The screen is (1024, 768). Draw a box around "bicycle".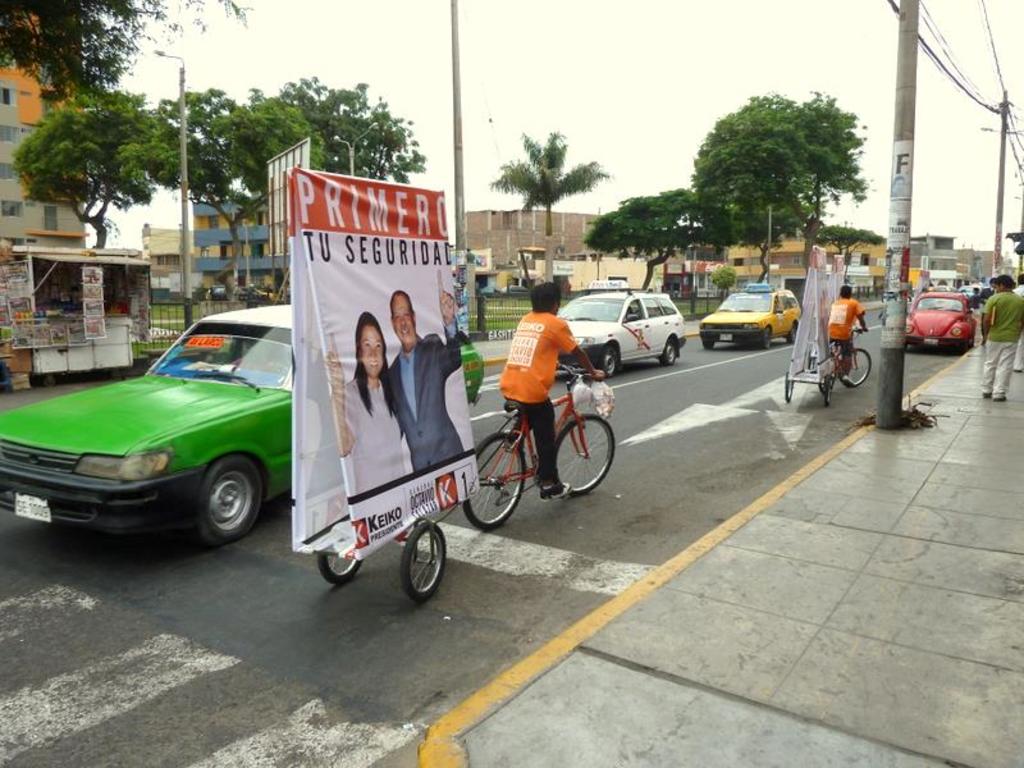
(452,360,621,517).
